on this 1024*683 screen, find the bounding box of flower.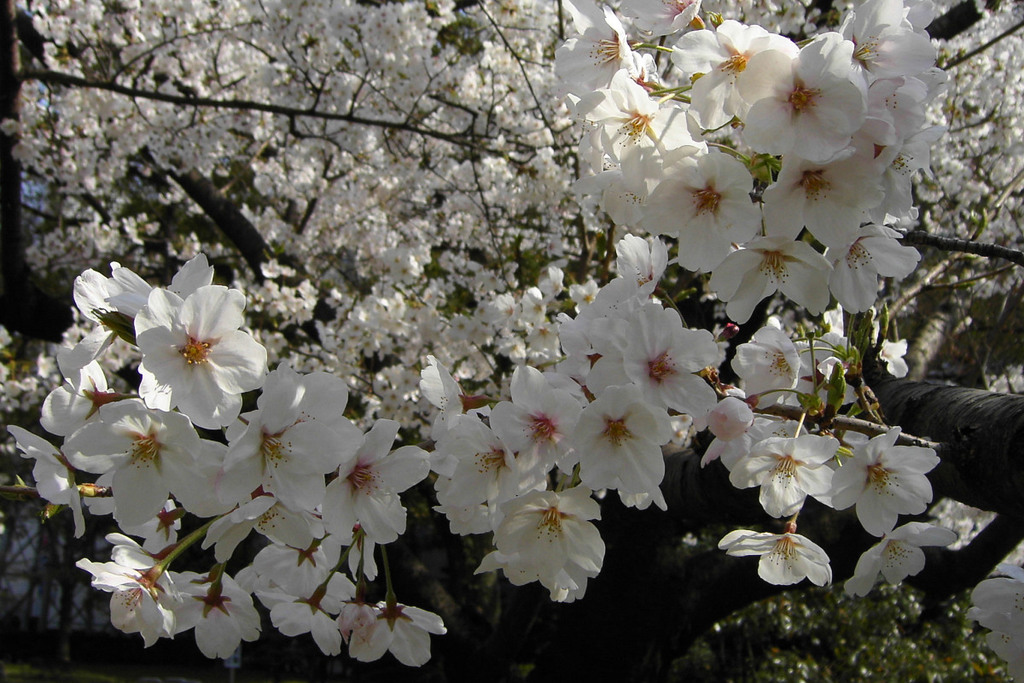
Bounding box: left=716, top=525, right=835, bottom=593.
